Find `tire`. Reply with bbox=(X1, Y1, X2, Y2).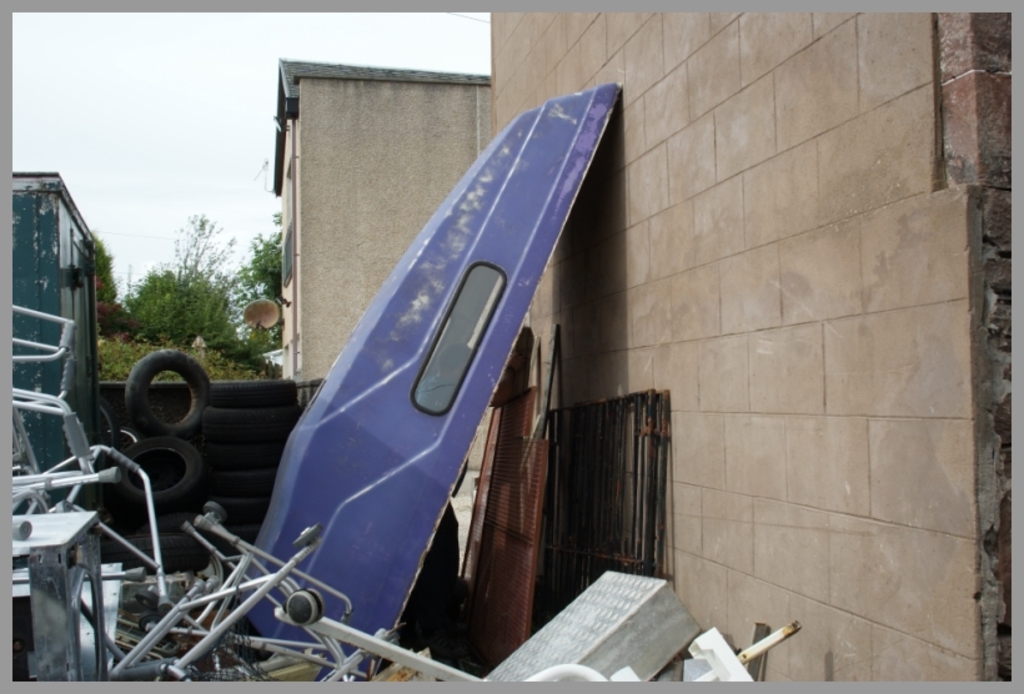
bbox=(91, 394, 117, 468).
